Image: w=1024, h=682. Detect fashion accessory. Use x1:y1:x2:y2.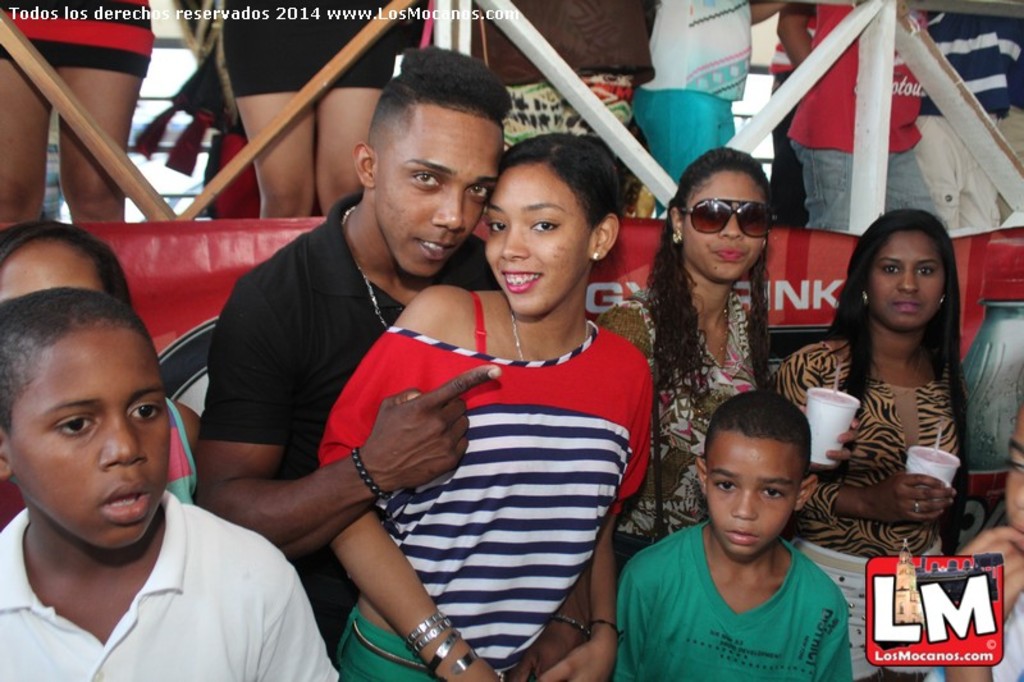
690:308:730:394.
